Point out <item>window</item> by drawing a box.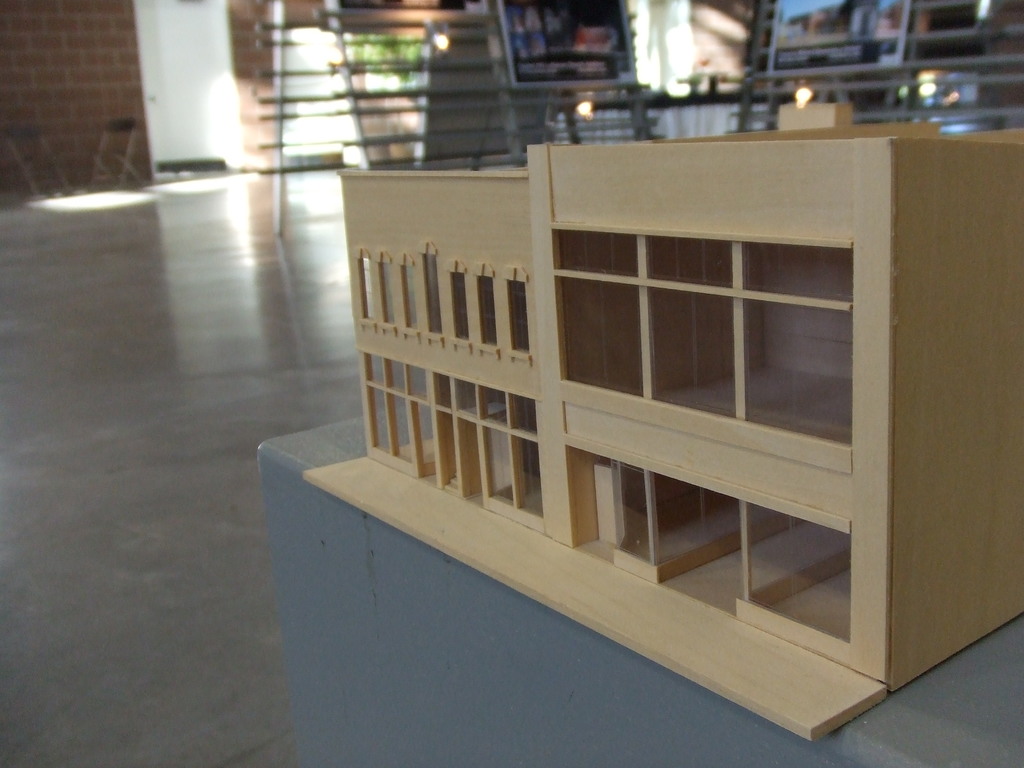
[451,274,472,340].
